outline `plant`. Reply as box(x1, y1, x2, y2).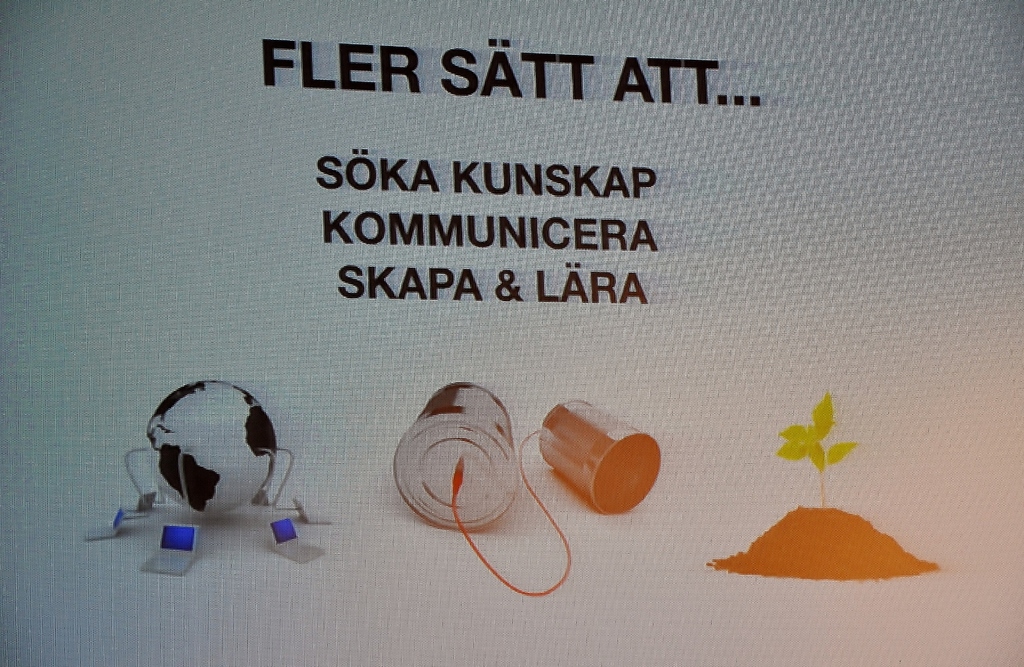
box(778, 390, 860, 508).
